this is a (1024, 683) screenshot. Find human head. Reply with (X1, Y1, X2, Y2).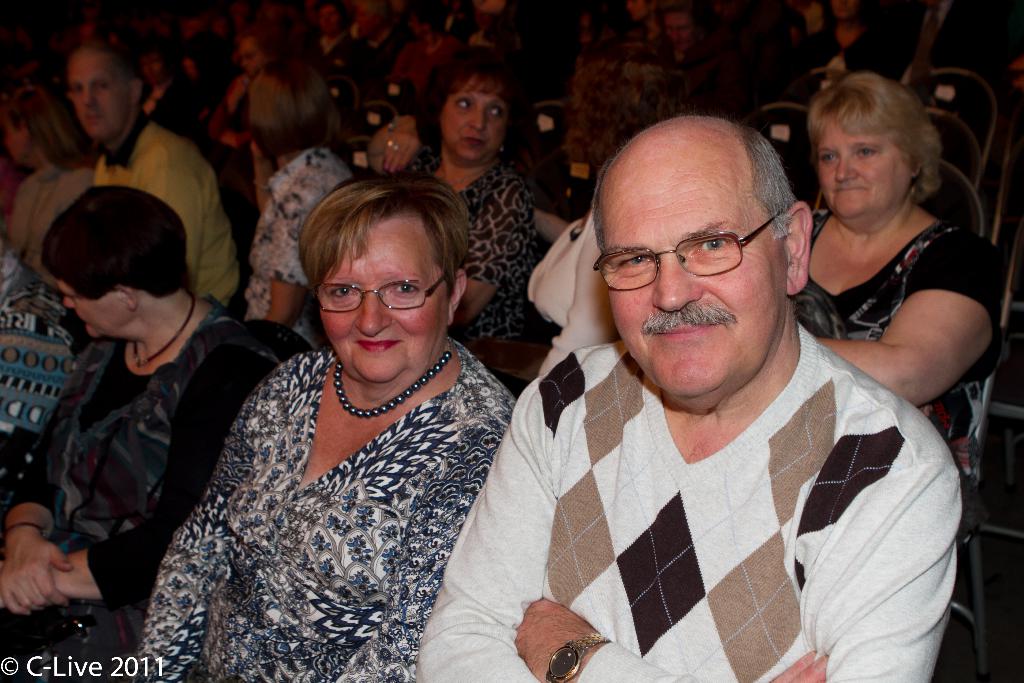
(810, 75, 934, 219).
